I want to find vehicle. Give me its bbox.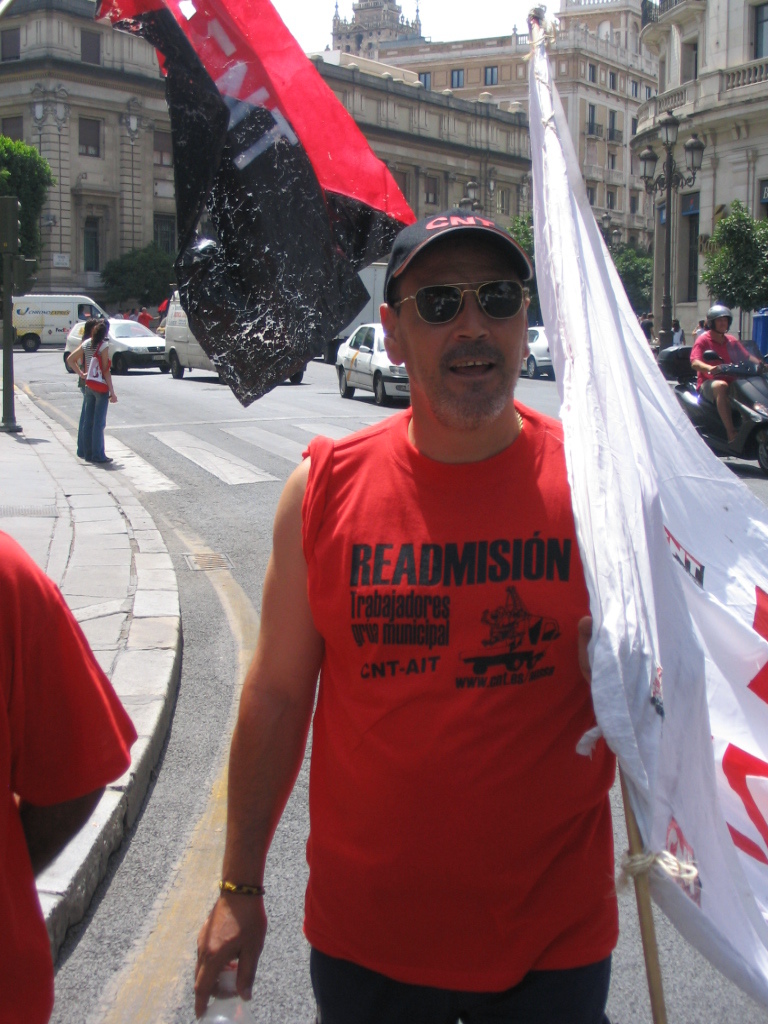
bbox=[337, 259, 385, 352].
